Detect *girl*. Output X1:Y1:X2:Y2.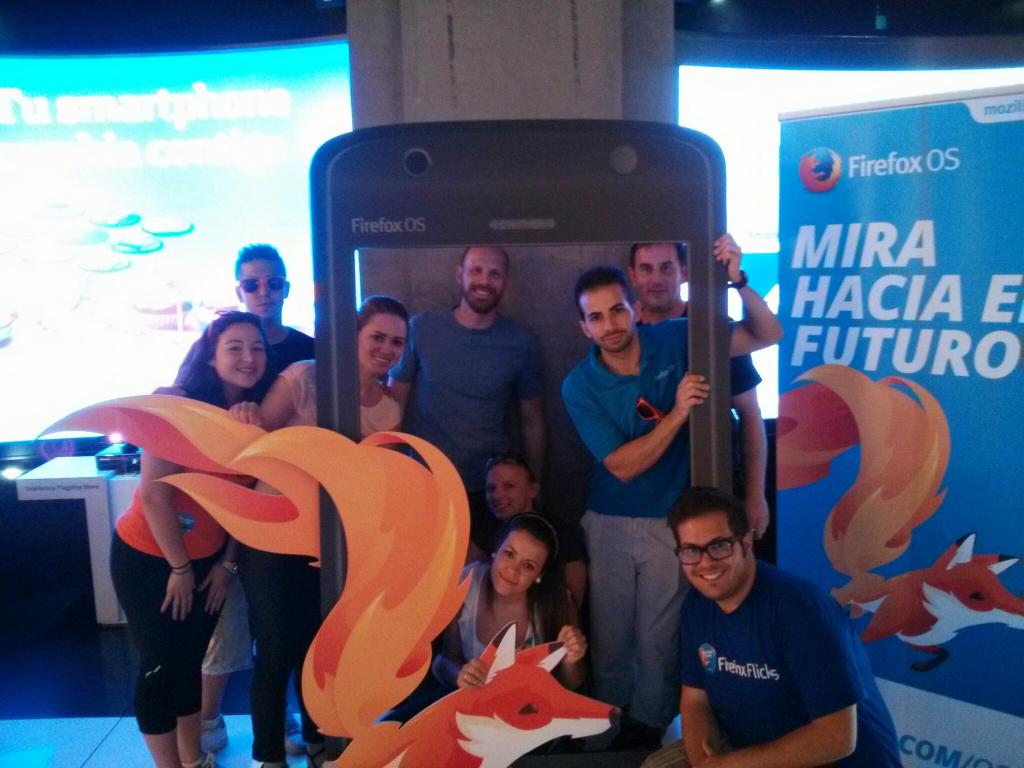
228:294:401:762.
